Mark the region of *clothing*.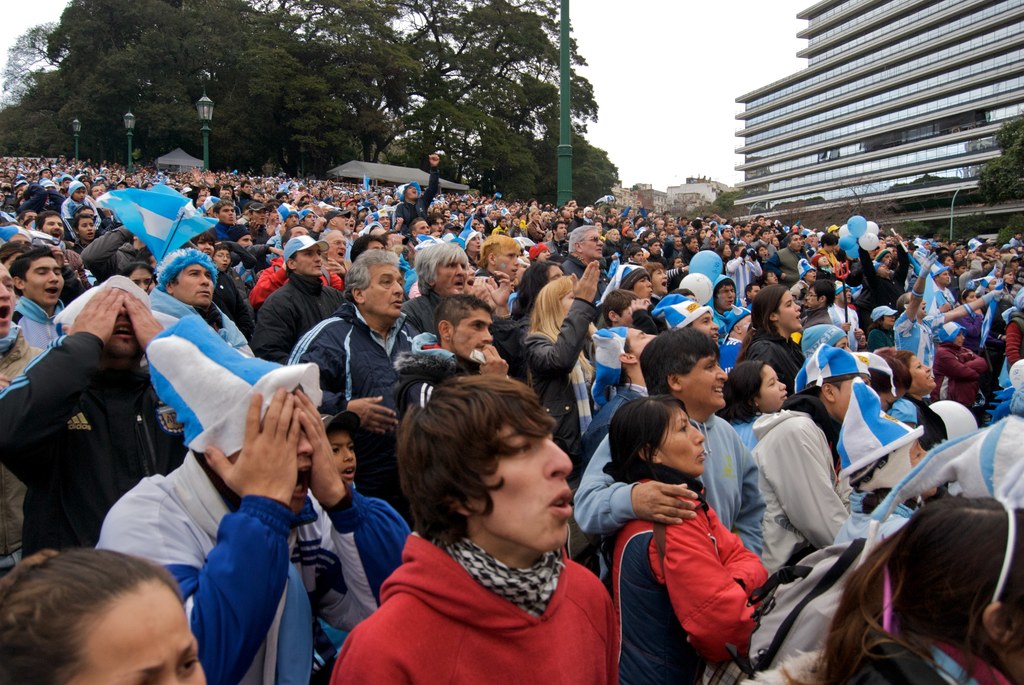
Region: 542 235 566 252.
